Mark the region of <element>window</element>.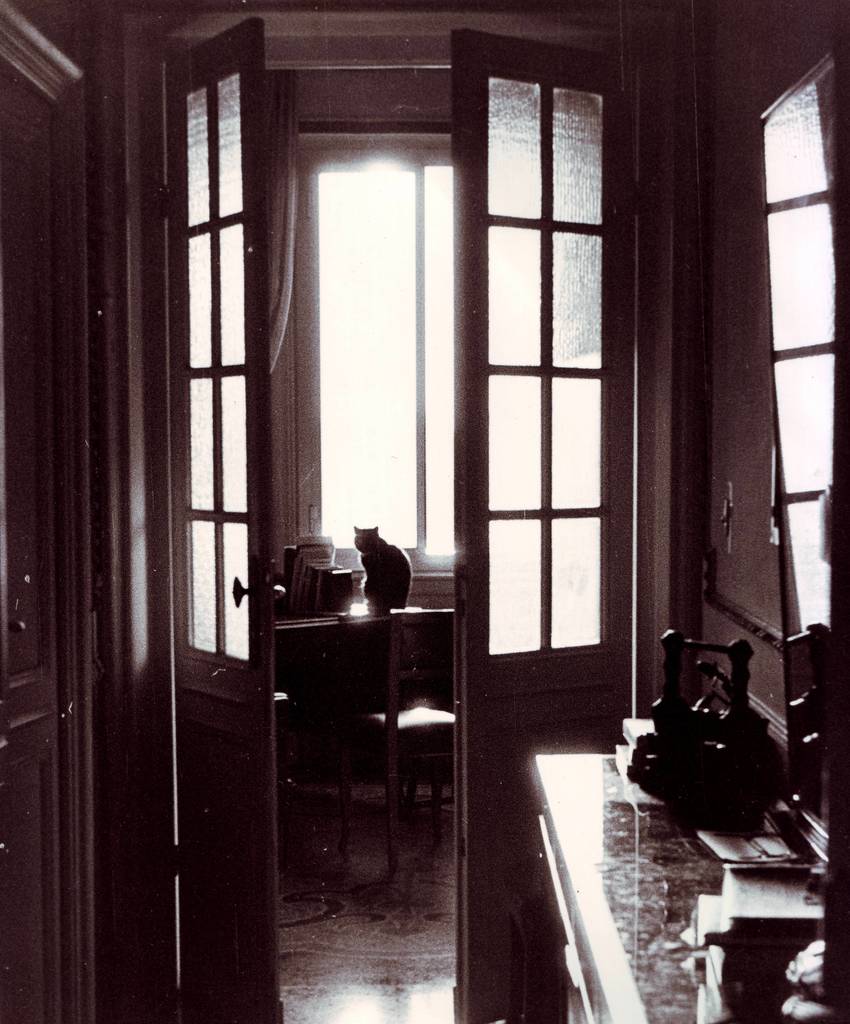
Region: {"x1": 309, "y1": 165, "x2": 453, "y2": 560}.
